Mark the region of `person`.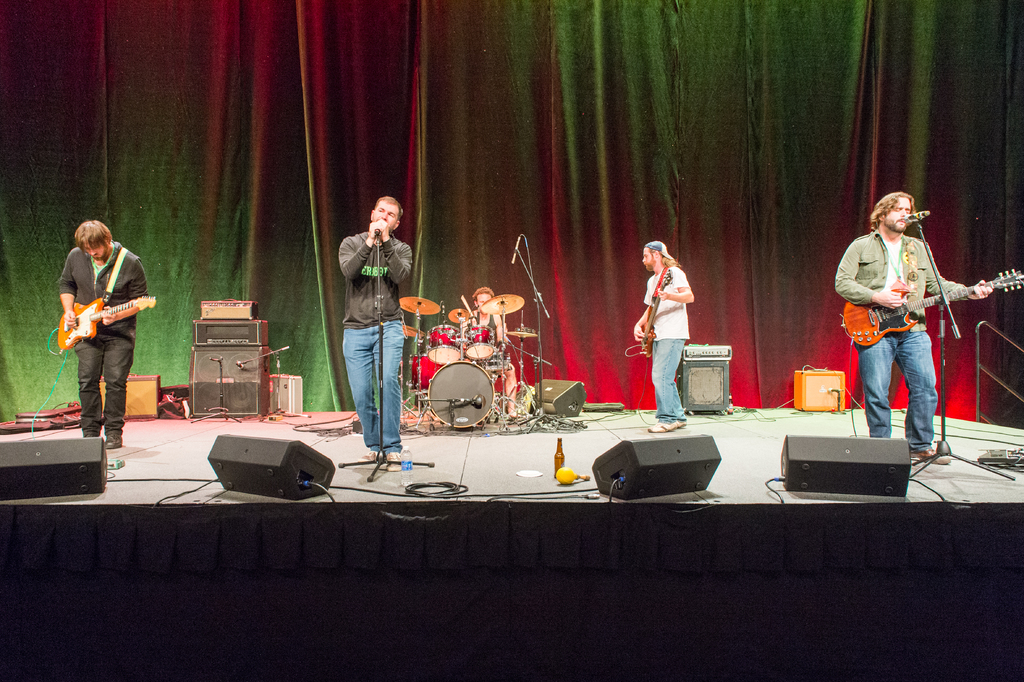
Region: left=335, top=196, right=413, bottom=469.
